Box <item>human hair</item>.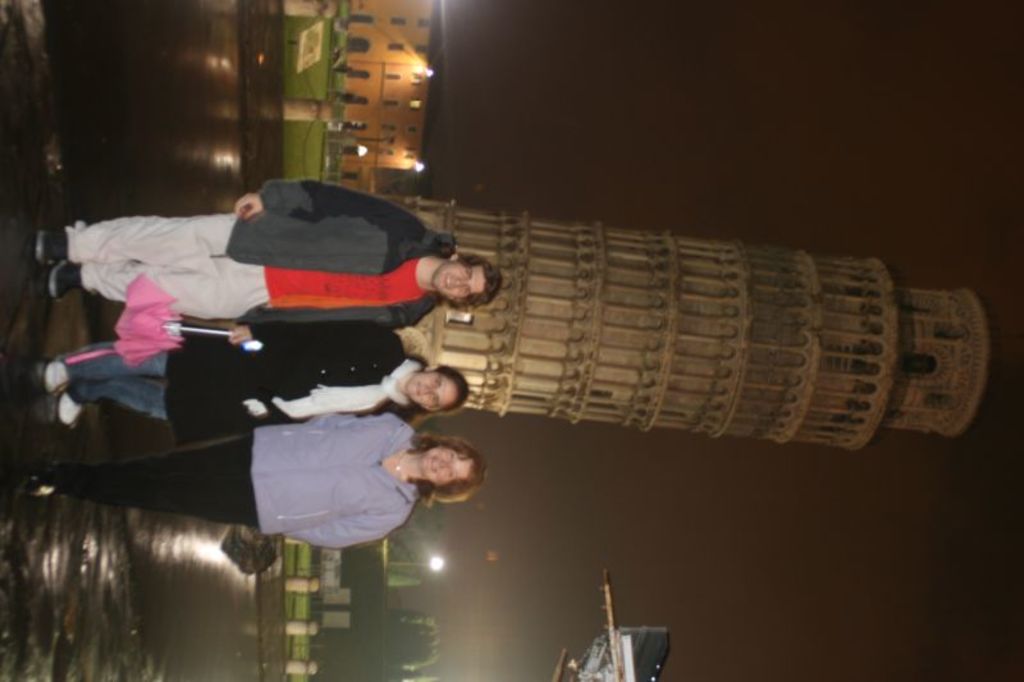
locate(401, 358, 475, 416).
